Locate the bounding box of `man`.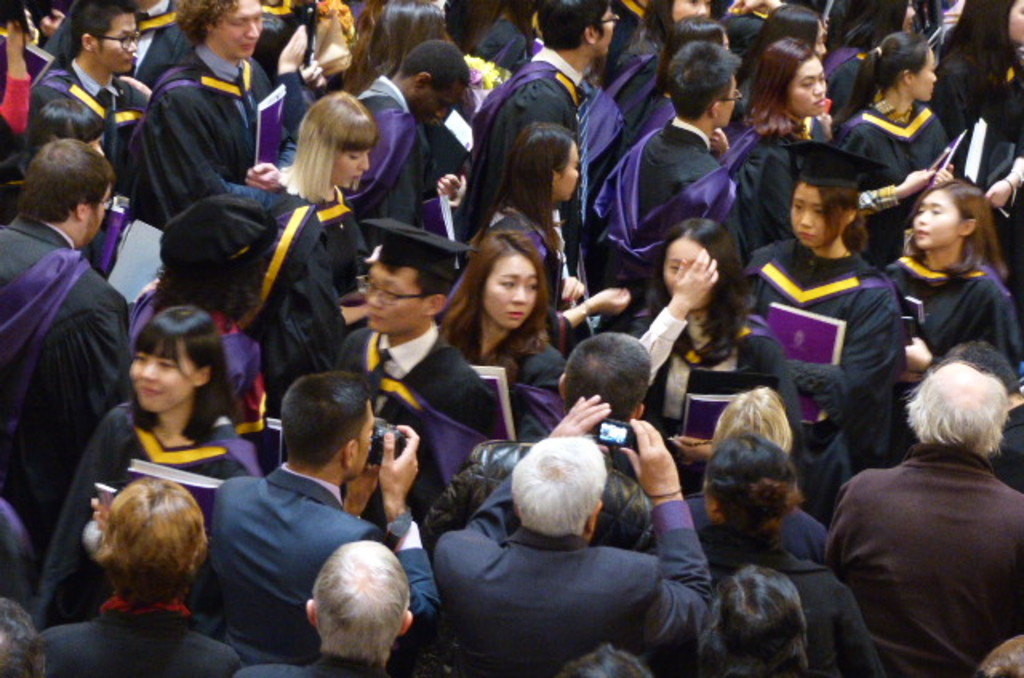
Bounding box: (left=0, top=96, right=147, bottom=635).
